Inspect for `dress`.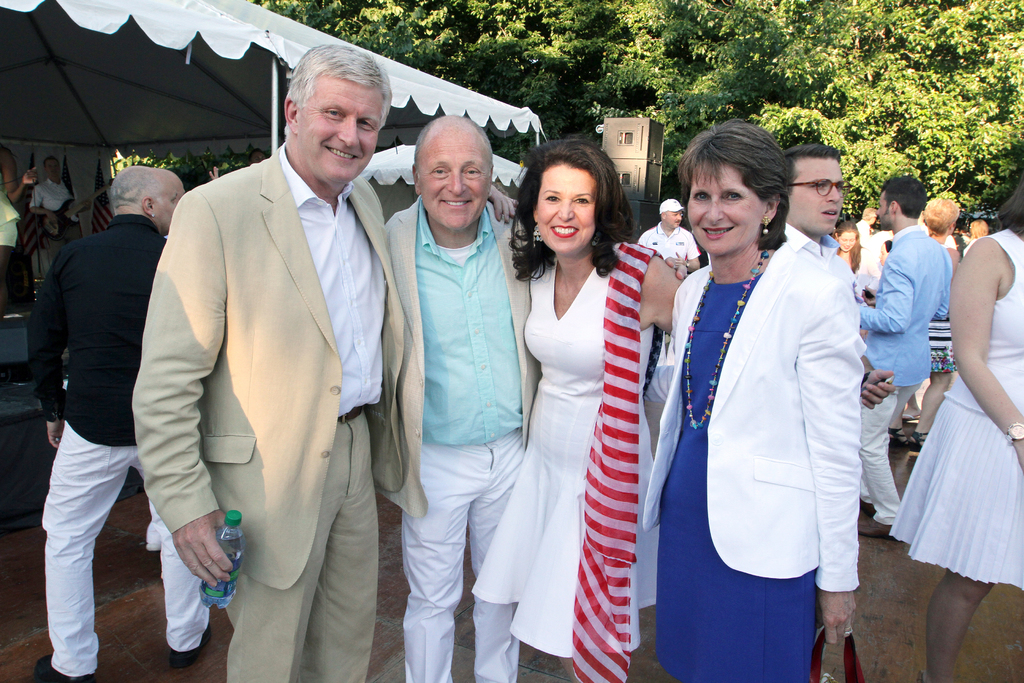
Inspection: l=886, t=228, r=1023, b=591.
